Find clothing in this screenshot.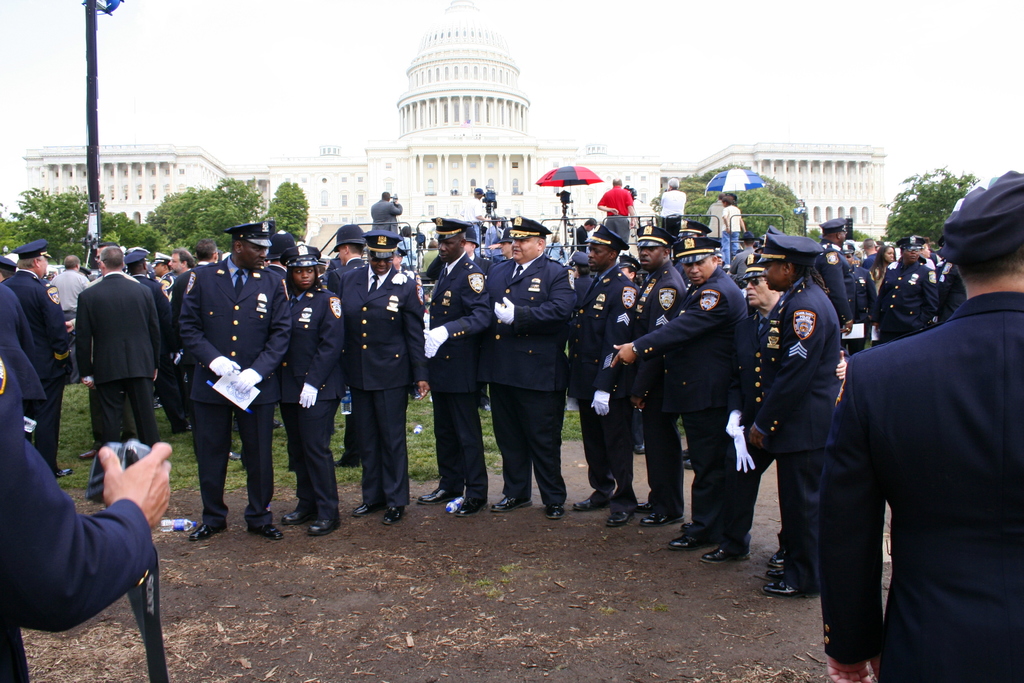
The bounding box for clothing is 813 229 1013 682.
